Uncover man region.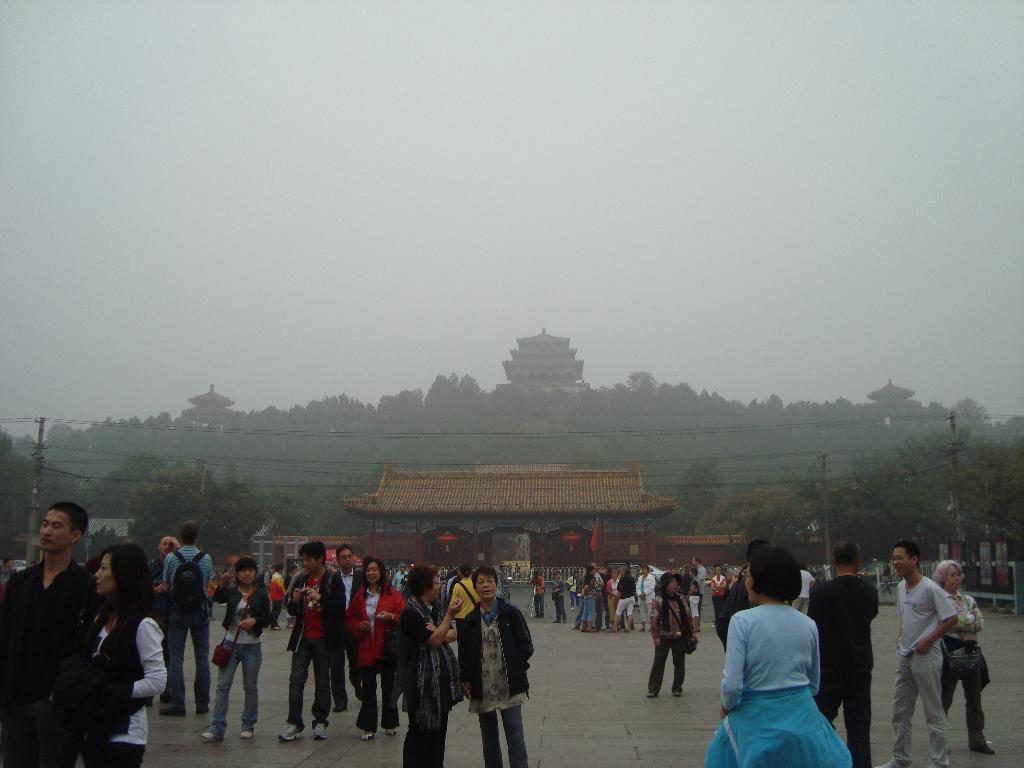
Uncovered: box=[892, 540, 956, 767].
